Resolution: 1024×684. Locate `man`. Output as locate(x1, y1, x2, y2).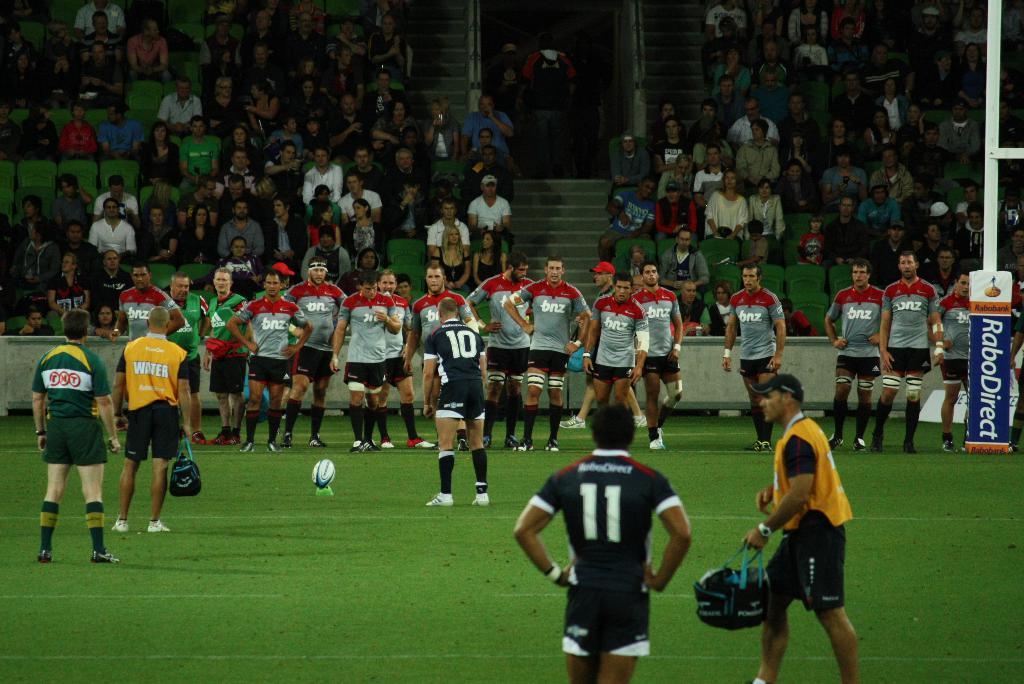
locate(924, 272, 988, 448).
